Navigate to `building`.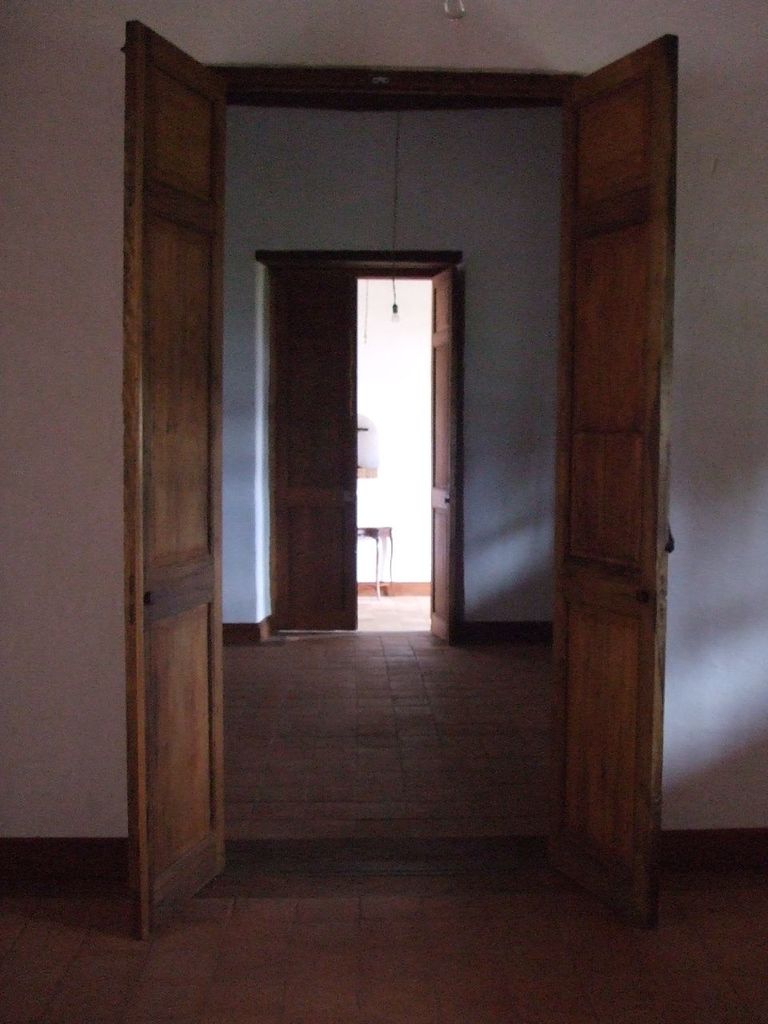
Navigation target: box=[0, 0, 767, 1022].
